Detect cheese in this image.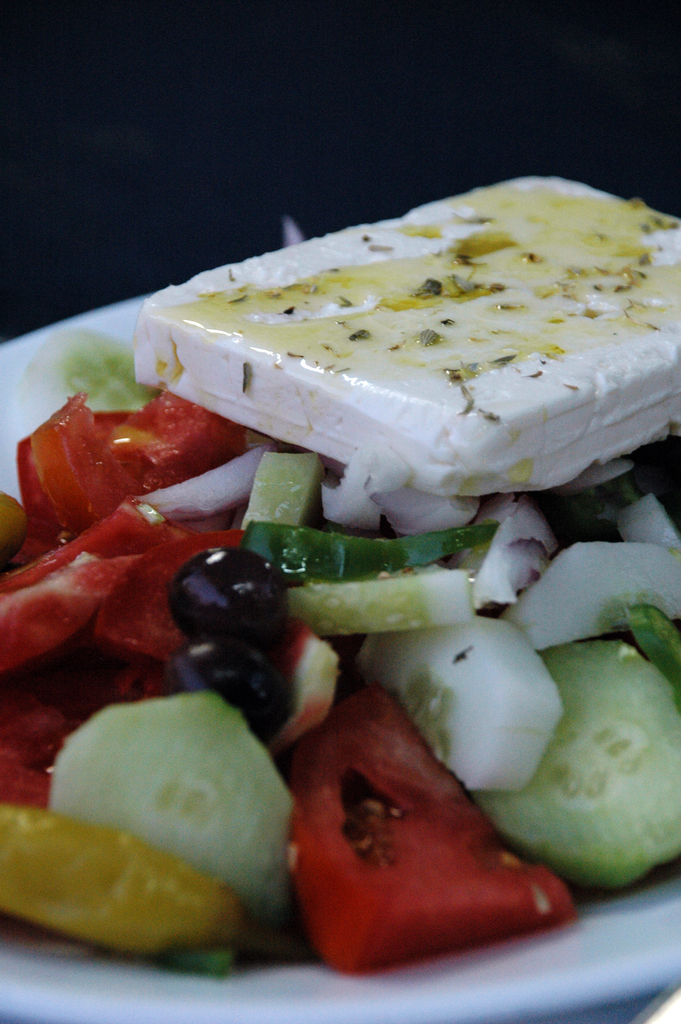
Detection: 127 170 680 499.
